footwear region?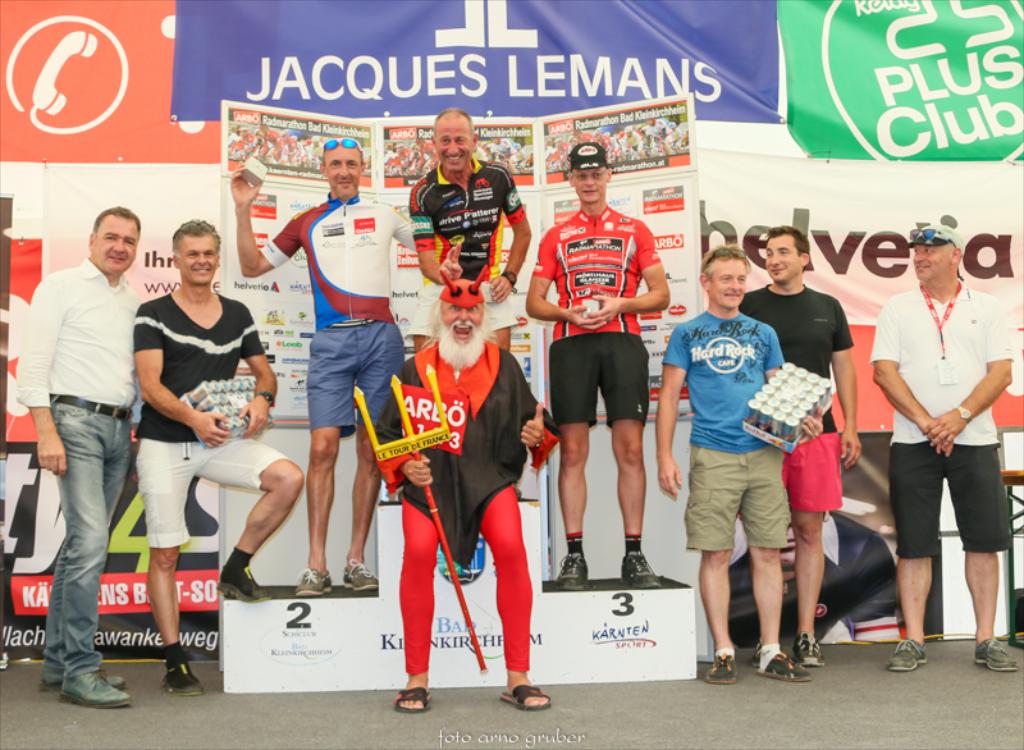
box(559, 548, 593, 590)
